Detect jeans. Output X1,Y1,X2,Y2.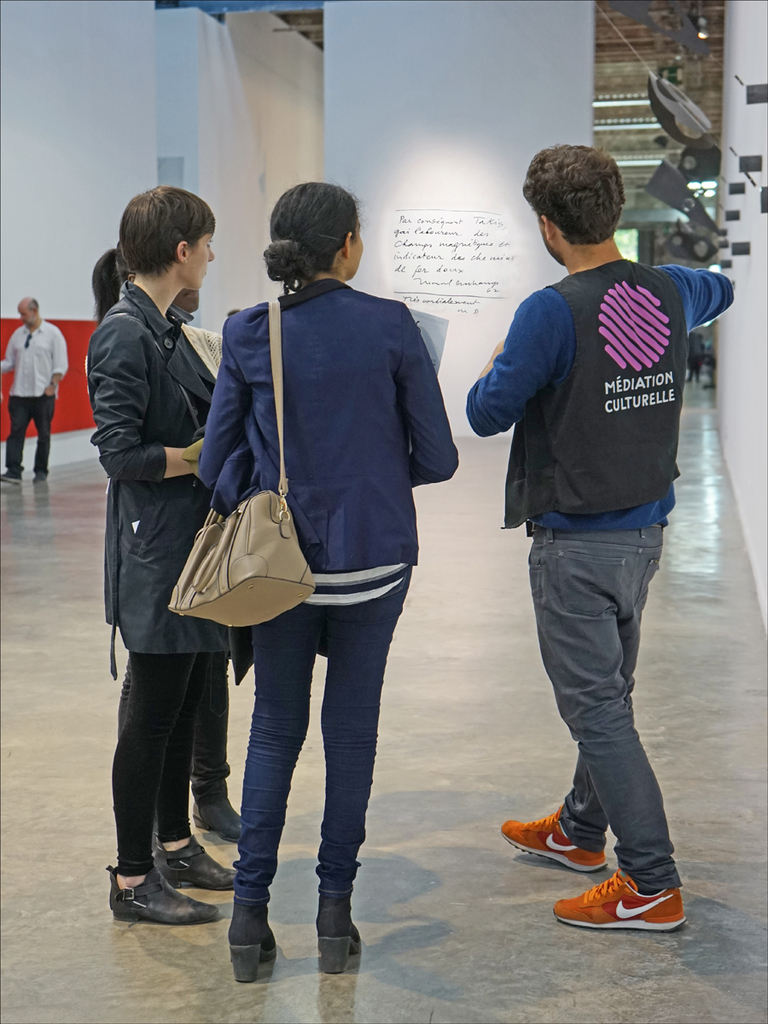
506,505,692,929.
